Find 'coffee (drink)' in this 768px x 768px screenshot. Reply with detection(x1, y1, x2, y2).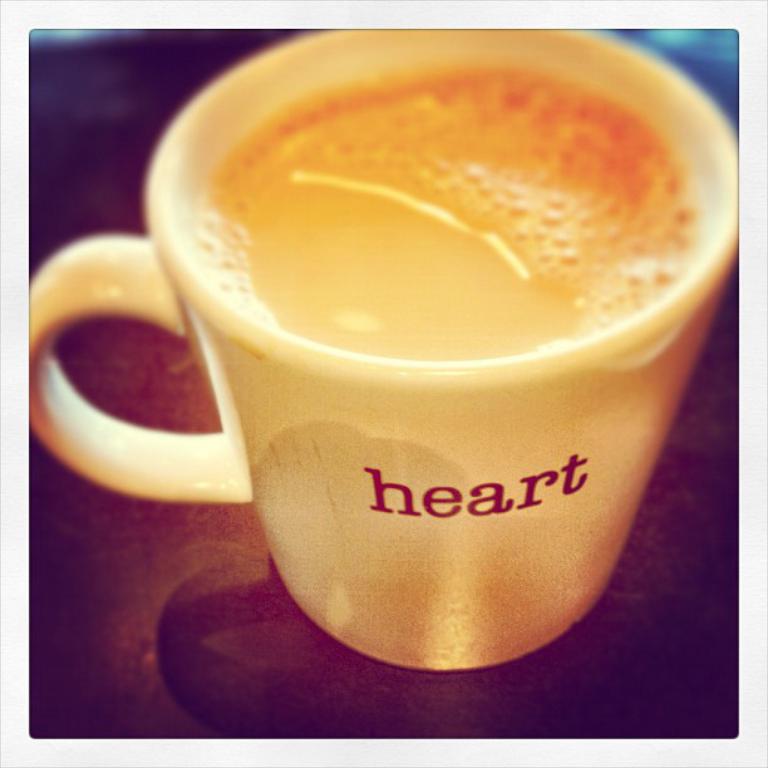
detection(188, 61, 690, 364).
